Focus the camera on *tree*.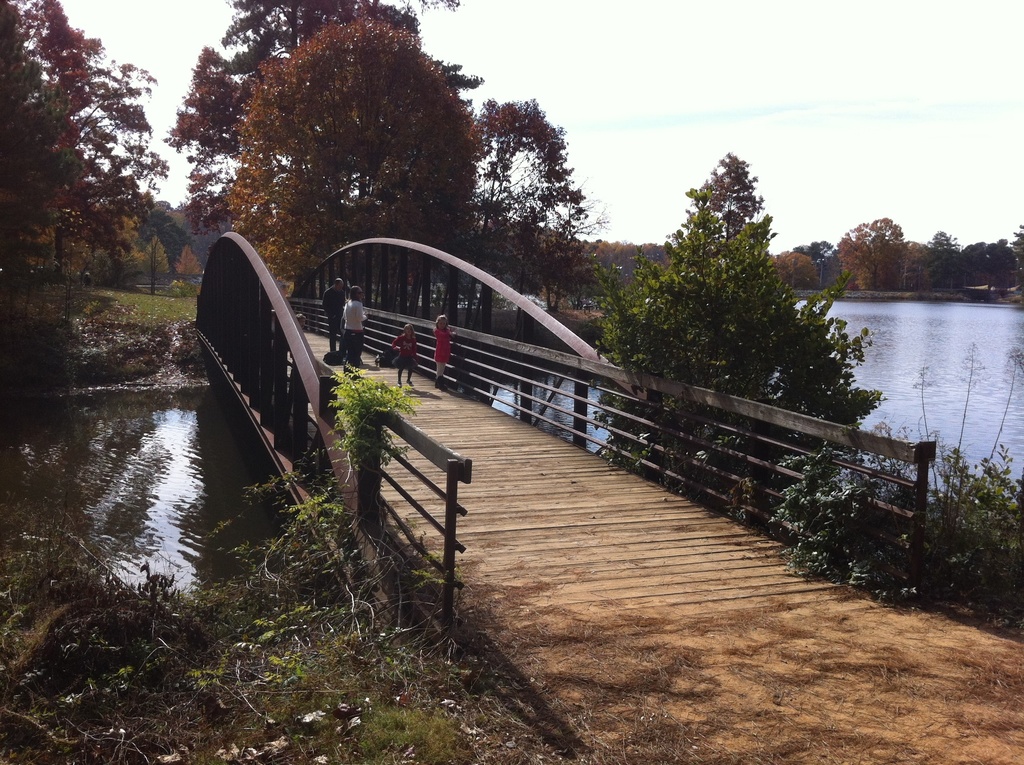
Focus region: [left=638, top=241, right=667, bottom=273].
